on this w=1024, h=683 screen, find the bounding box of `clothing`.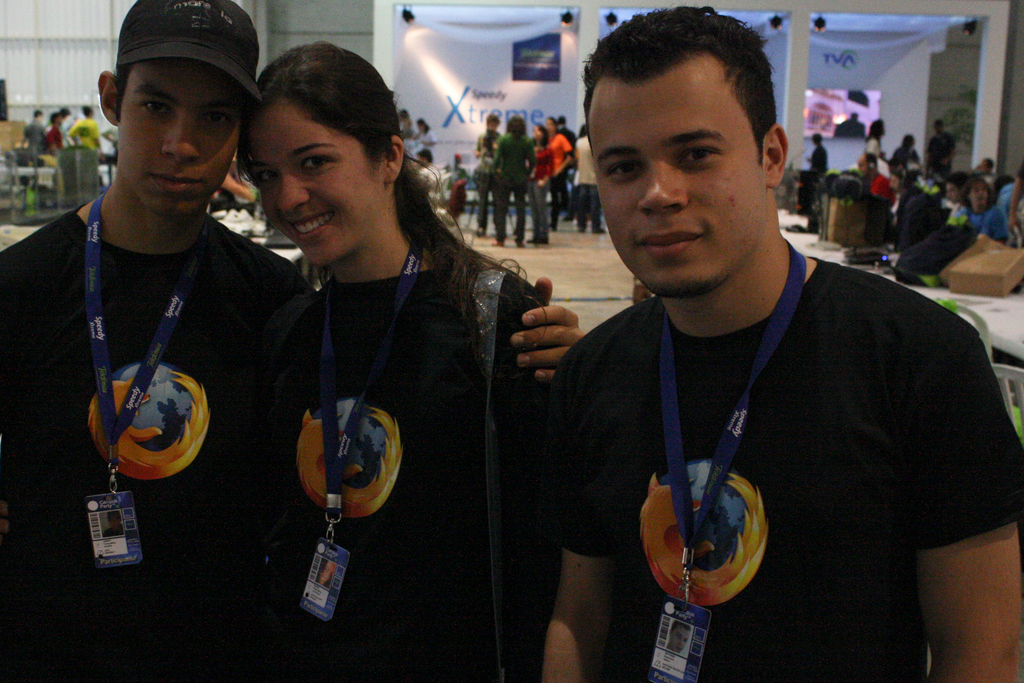
Bounding box: [928,129,958,181].
